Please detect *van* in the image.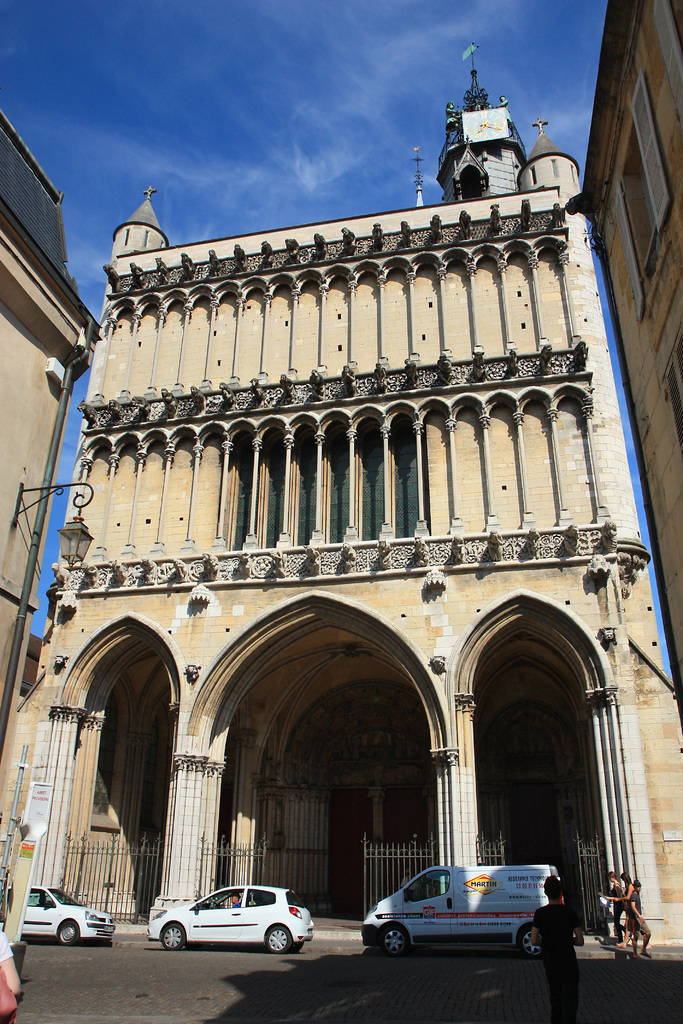
<region>358, 863, 561, 959</region>.
